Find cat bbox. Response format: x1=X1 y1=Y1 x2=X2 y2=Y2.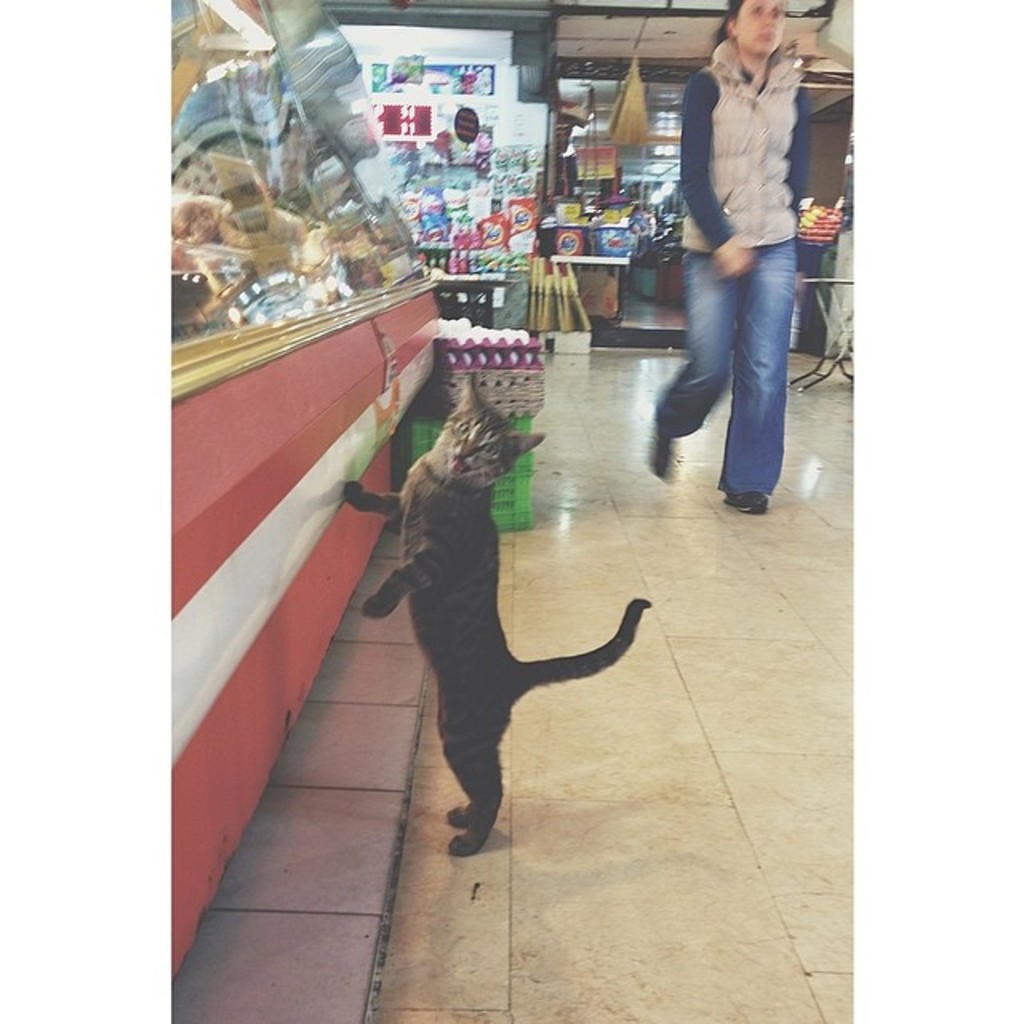
x1=333 y1=373 x2=651 y2=862.
